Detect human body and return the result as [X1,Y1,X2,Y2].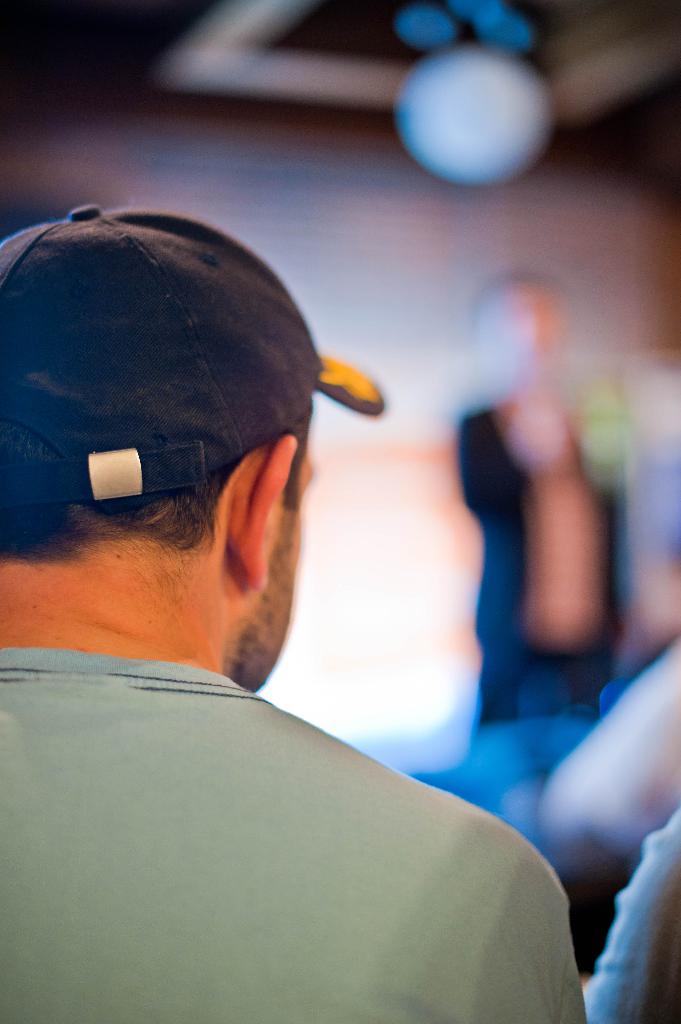
[8,195,559,996].
